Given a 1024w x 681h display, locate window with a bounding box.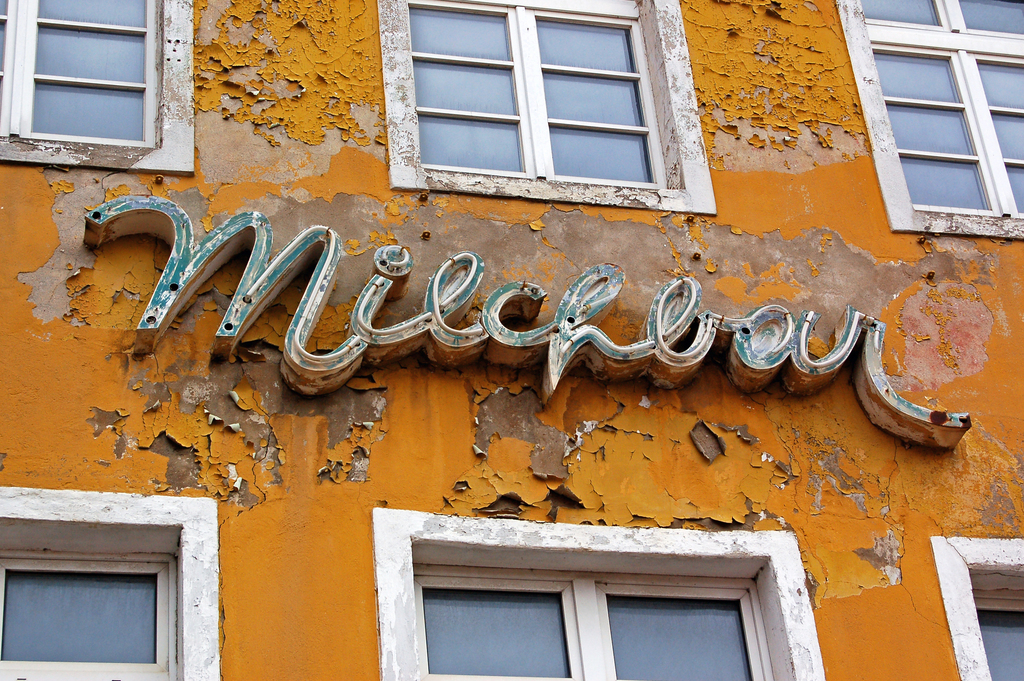
Located: bbox=(925, 536, 1023, 680).
